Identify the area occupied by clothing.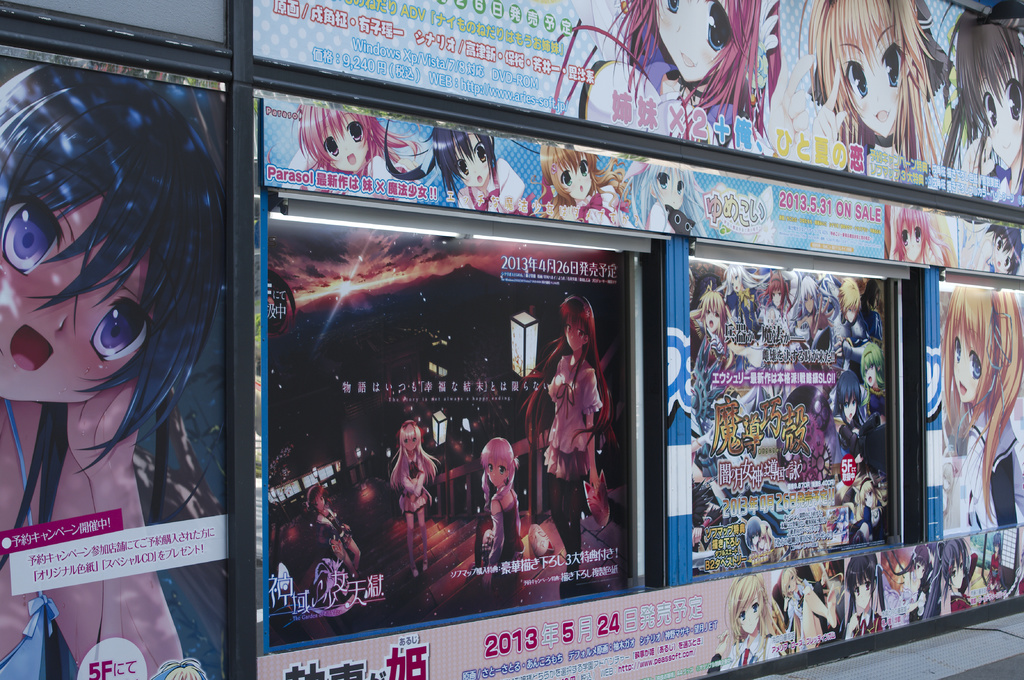
Area: (481, 486, 518, 567).
